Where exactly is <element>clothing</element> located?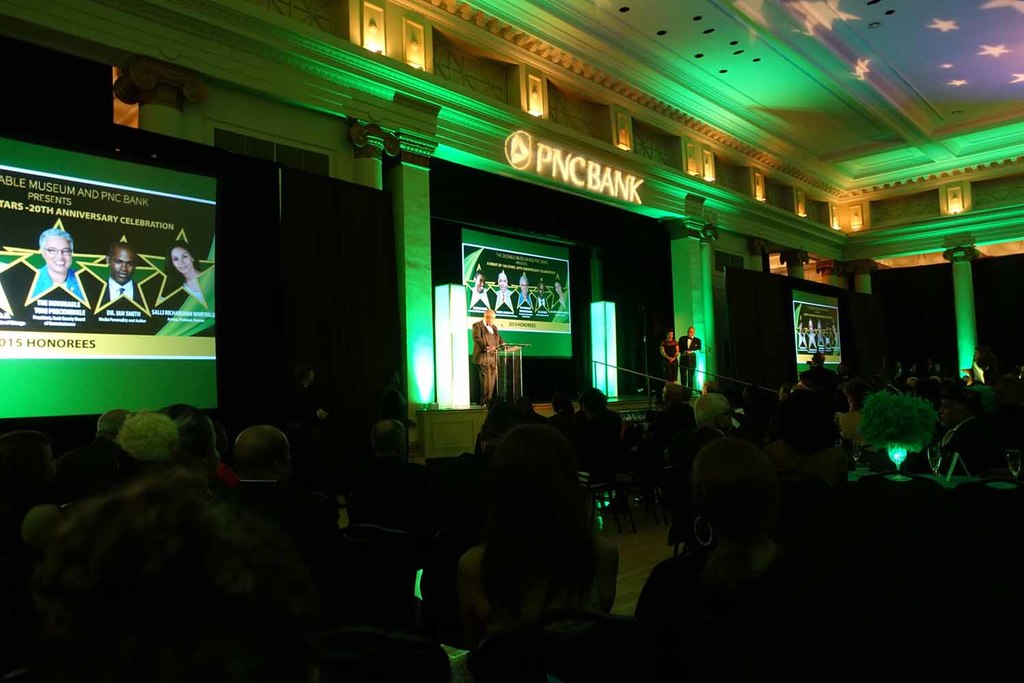
Its bounding box is bbox=[99, 273, 142, 308].
